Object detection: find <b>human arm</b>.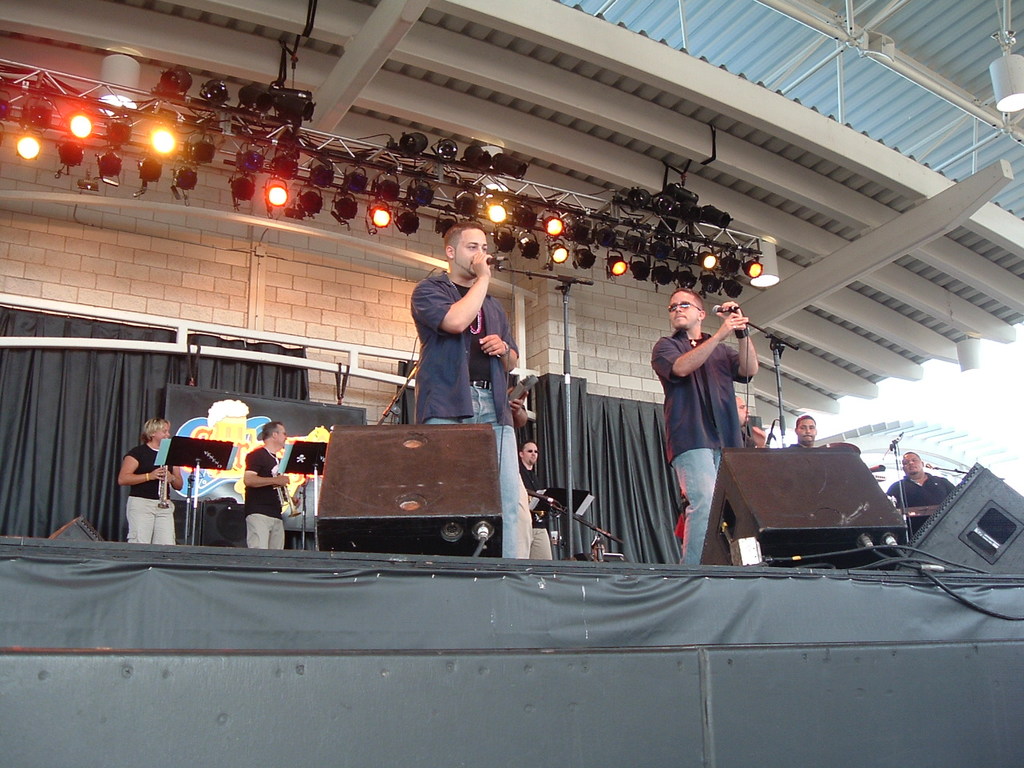
<bbox>129, 451, 286, 487</bbox>.
